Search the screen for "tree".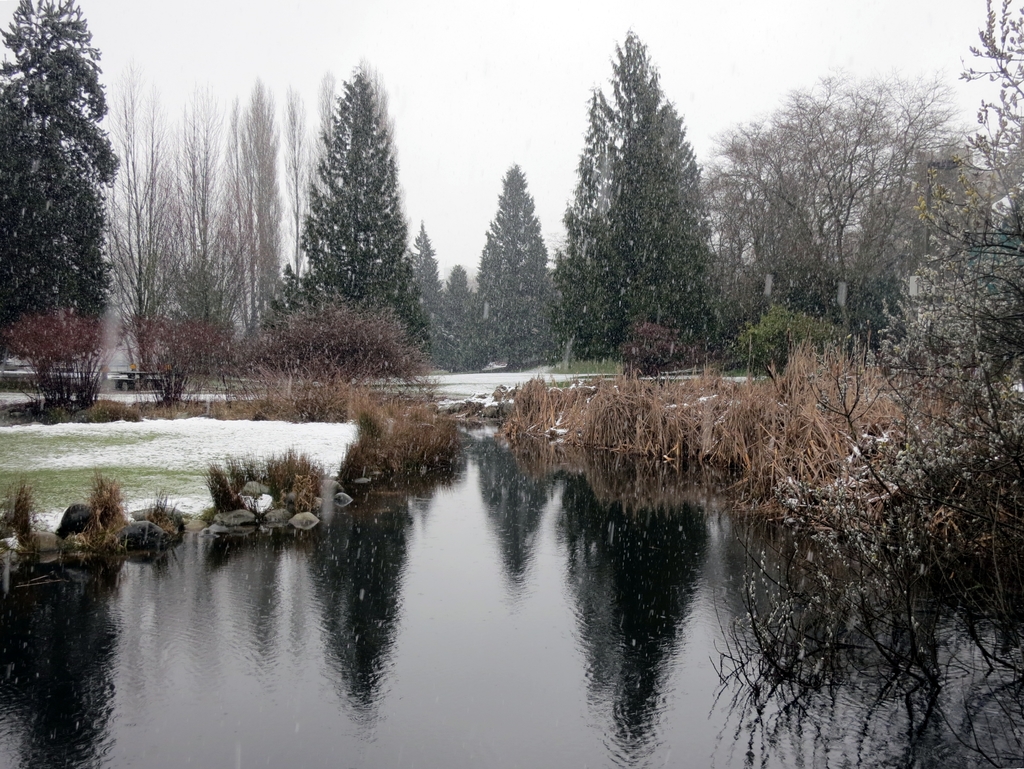
Found at {"left": 281, "top": 86, "right": 307, "bottom": 273}.
